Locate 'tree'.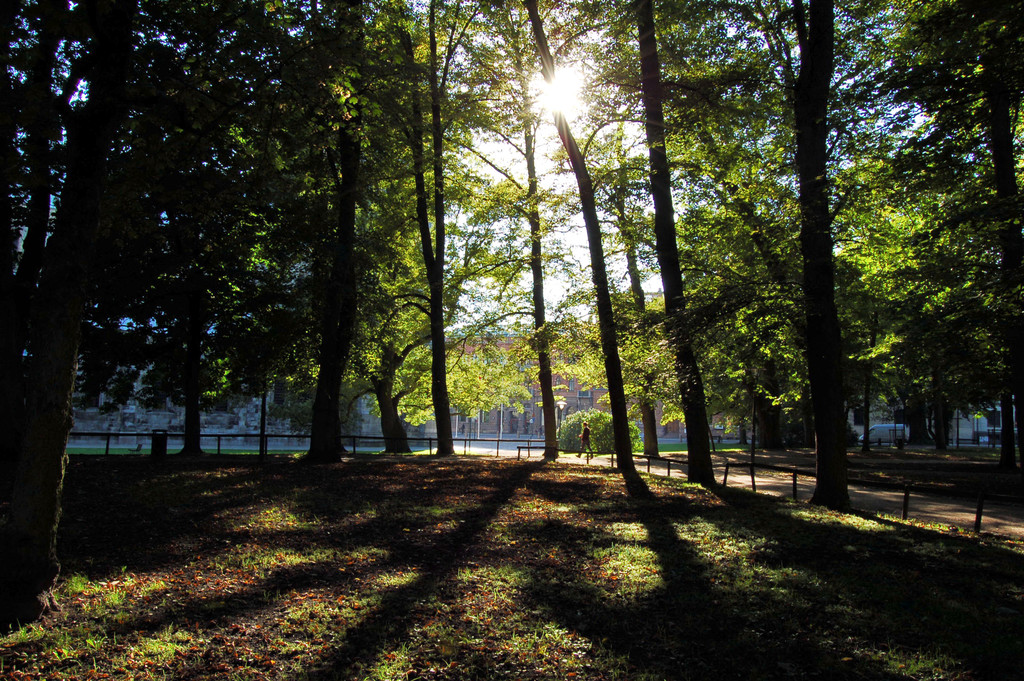
Bounding box: 635,0,908,500.
